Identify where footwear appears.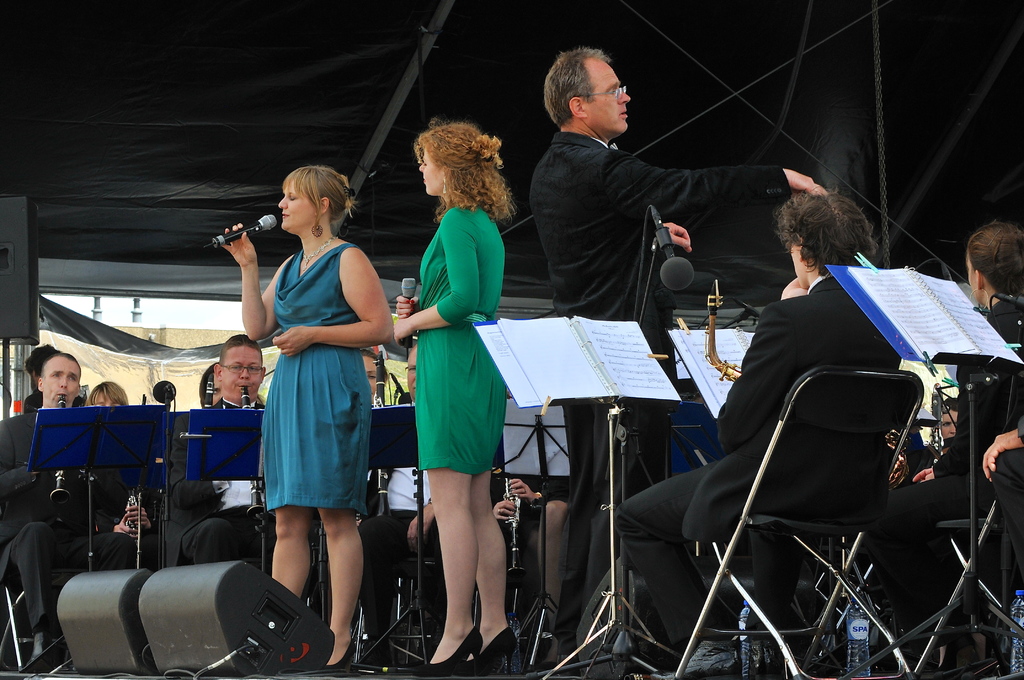
Appears at pyautogui.locateOnScreen(478, 626, 522, 679).
